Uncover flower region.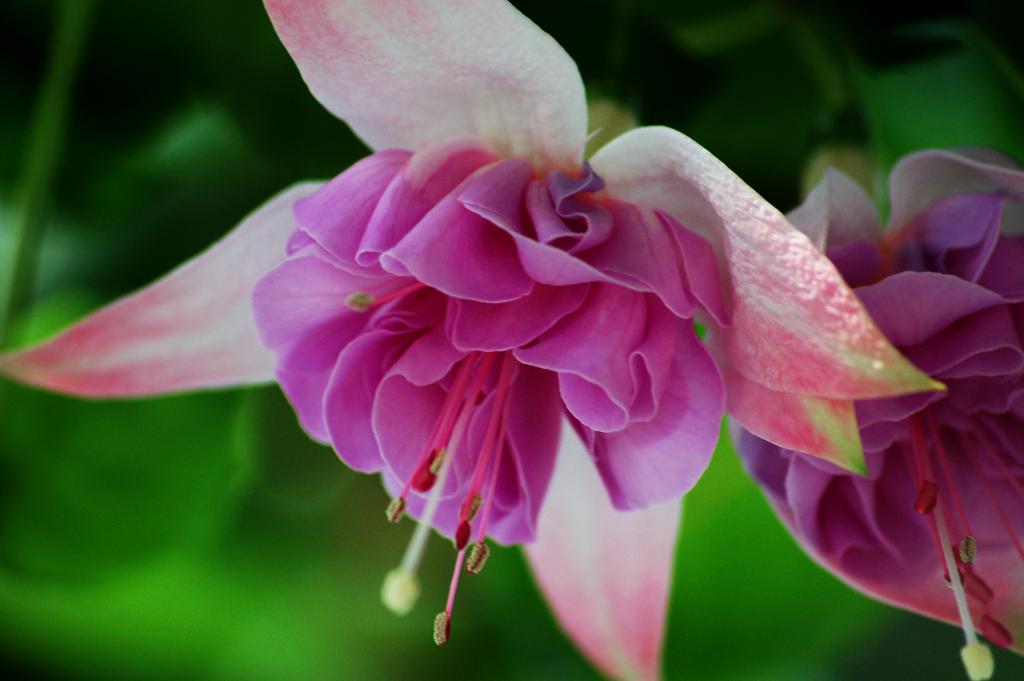
Uncovered: box=[724, 152, 1023, 680].
